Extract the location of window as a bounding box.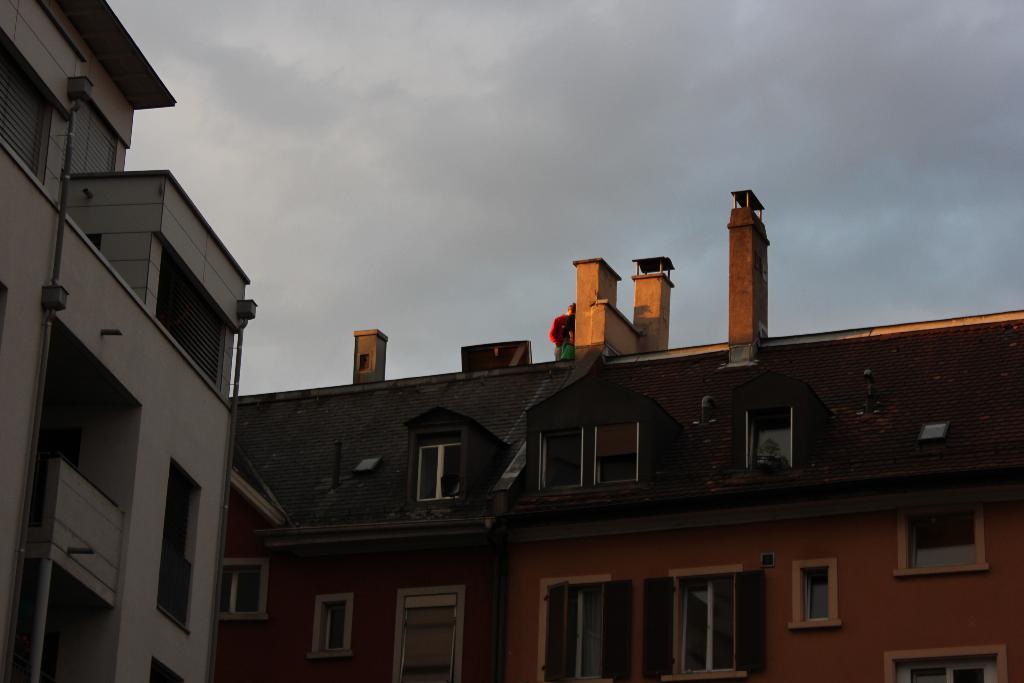
[left=906, top=502, right=984, bottom=573].
